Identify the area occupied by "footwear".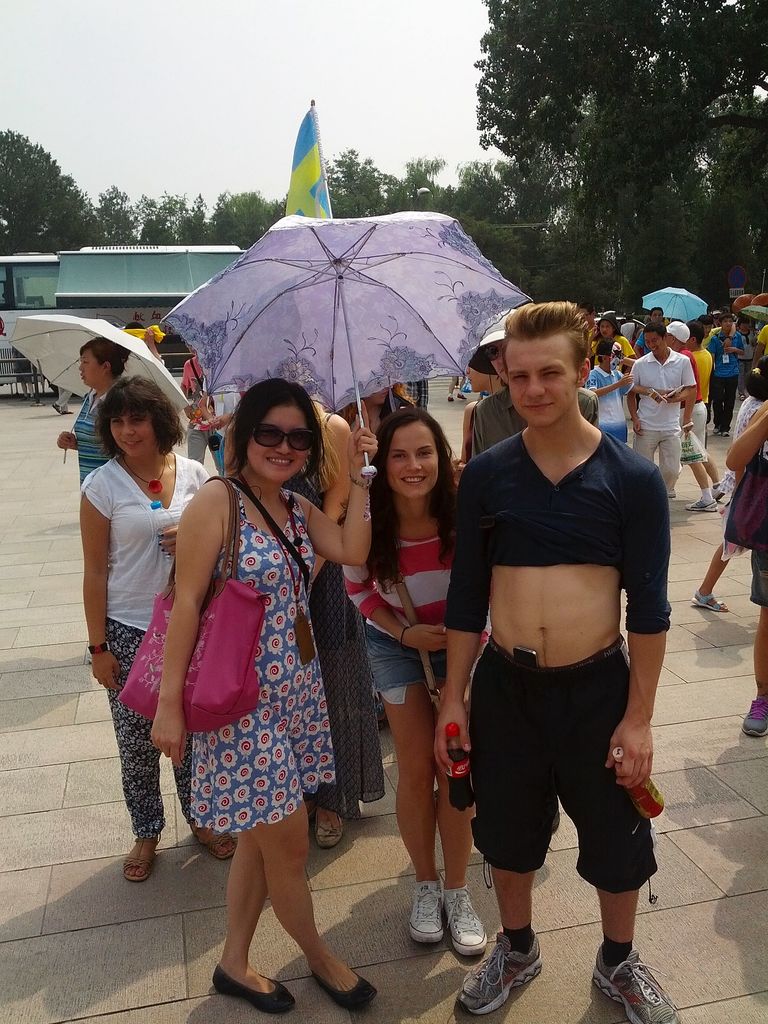
Area: bbox(314, 965, 374, 1009).
